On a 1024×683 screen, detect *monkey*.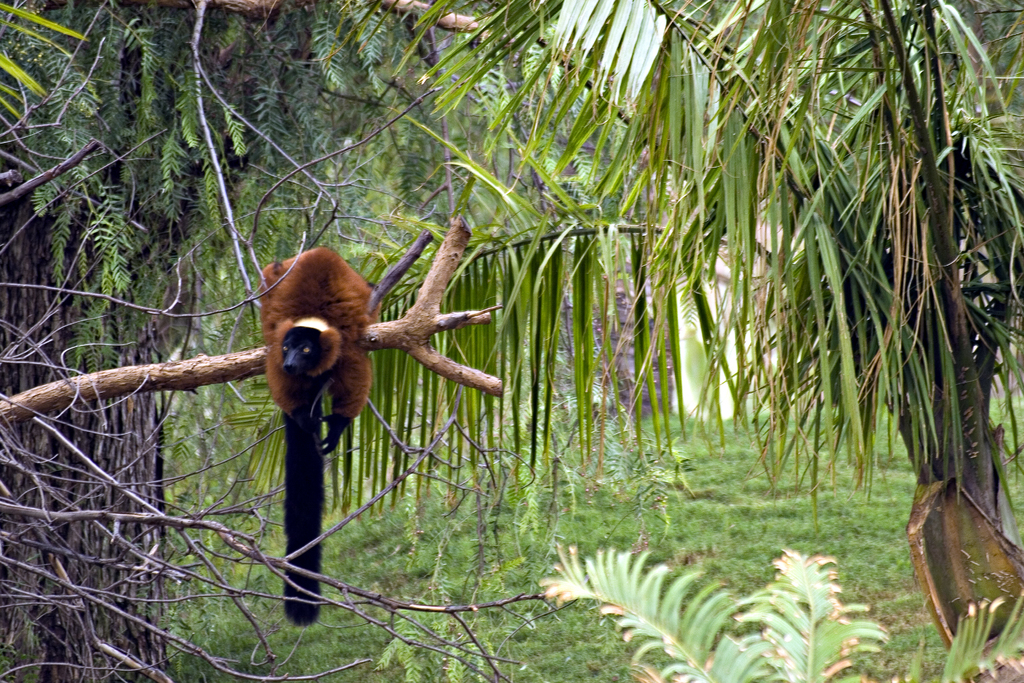
{"left": 241, "top": 248, "right": 374, "bottom": 608}.
